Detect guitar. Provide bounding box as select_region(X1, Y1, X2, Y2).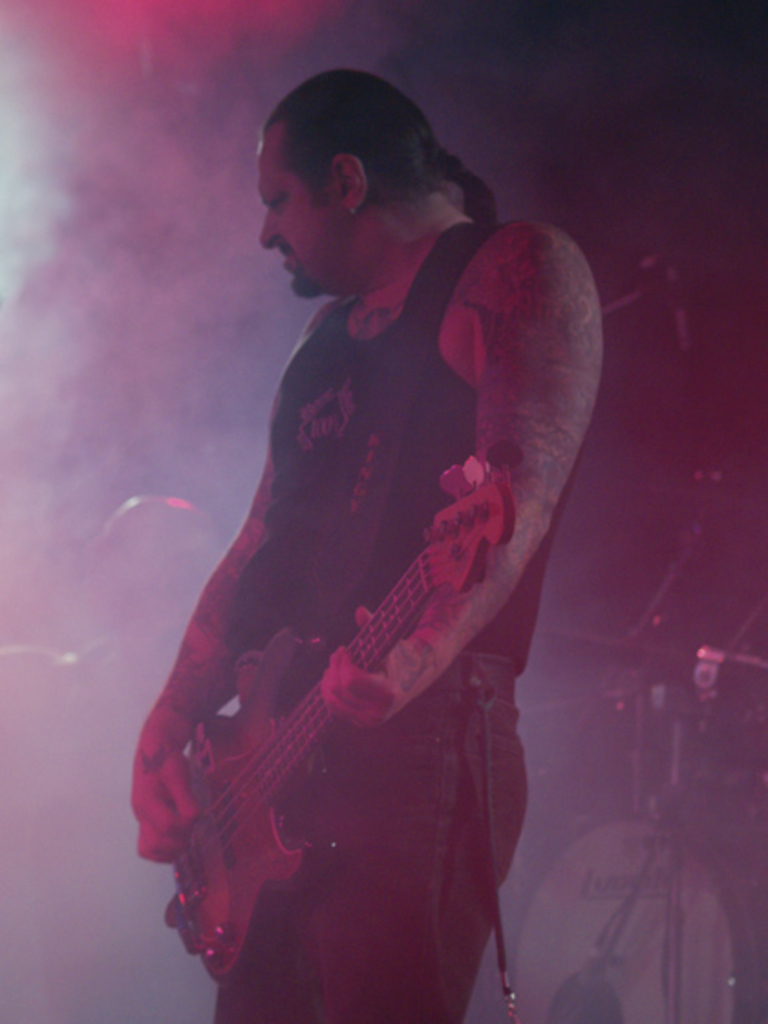
select_region(155, 437, 525, 987).
